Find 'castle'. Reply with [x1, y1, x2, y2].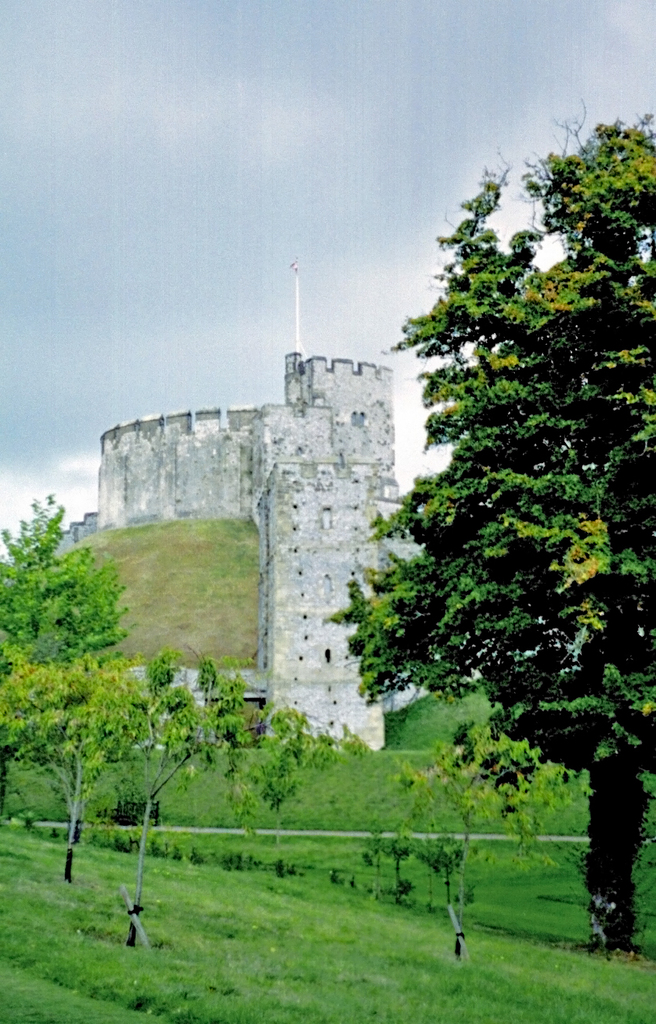
[96, 273, 456, 801].
